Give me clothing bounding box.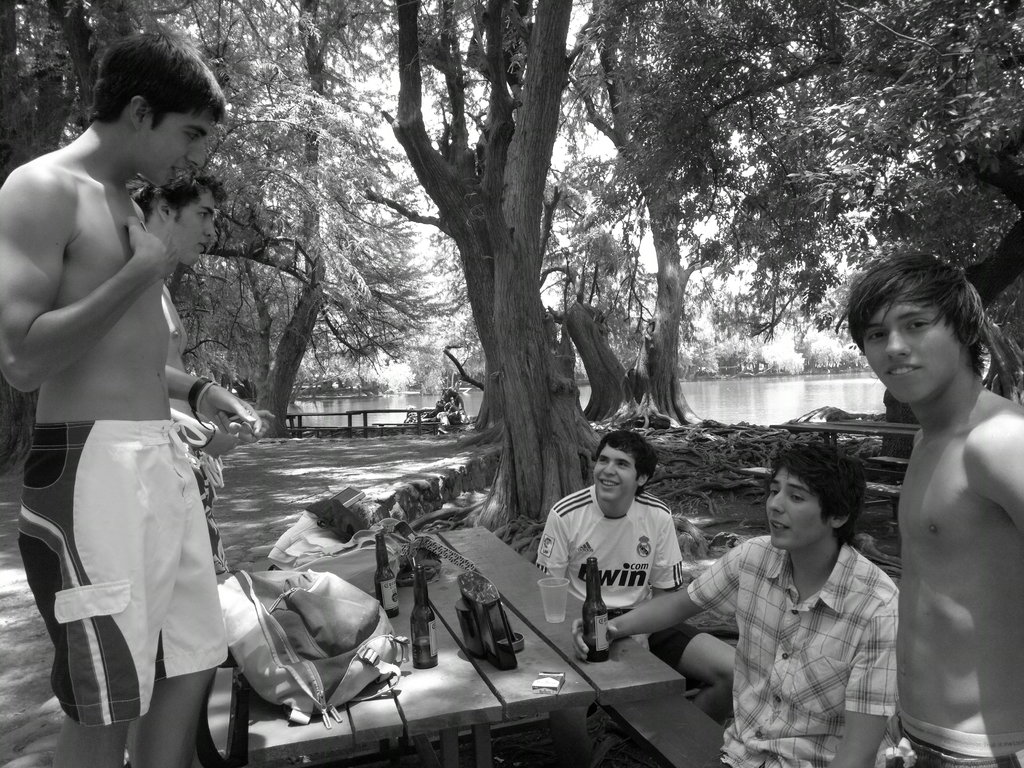
box(687, 484, 910, 745).
